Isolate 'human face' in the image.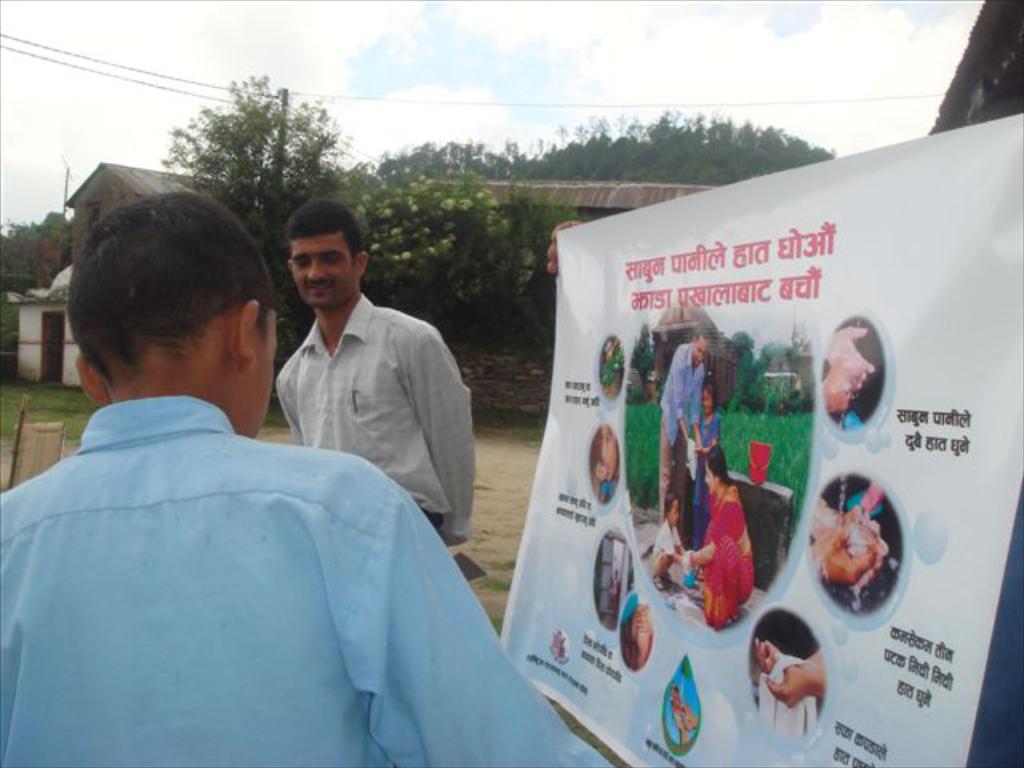
Isolated region: box(690, 333, 710, 368).
